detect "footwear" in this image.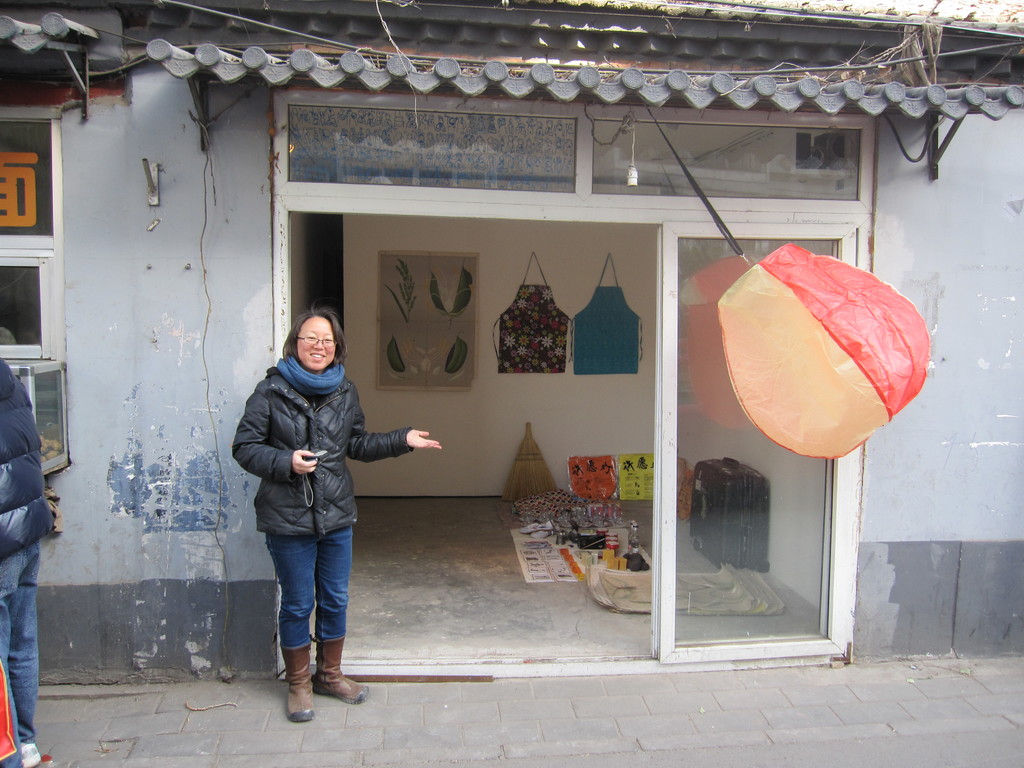
Detection: 282/644/317/717.
